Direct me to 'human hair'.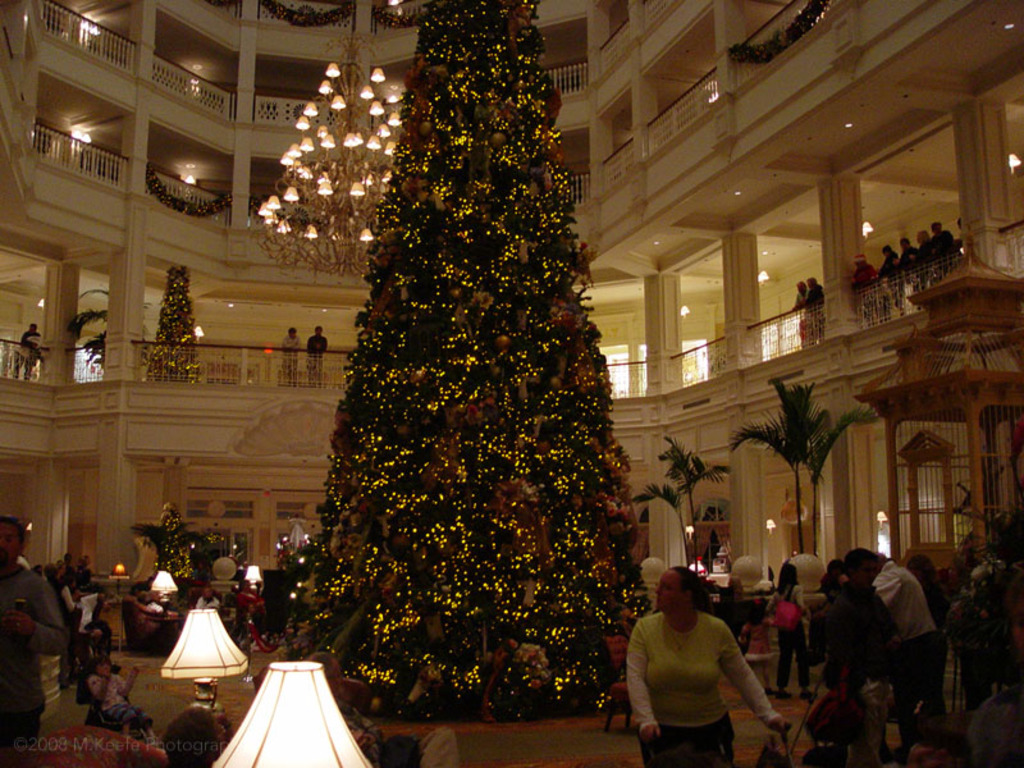
Direction: left=0, top=515, right=26, bottom=550.
